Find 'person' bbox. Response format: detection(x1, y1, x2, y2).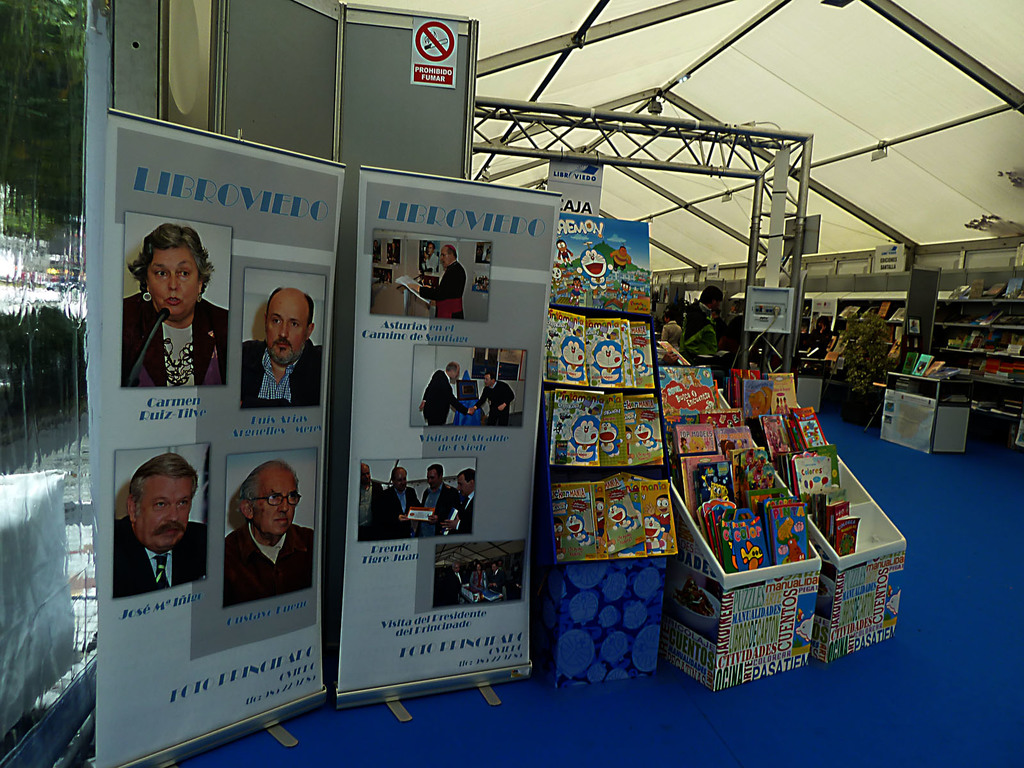
detection(408, 241, 467, 321).
